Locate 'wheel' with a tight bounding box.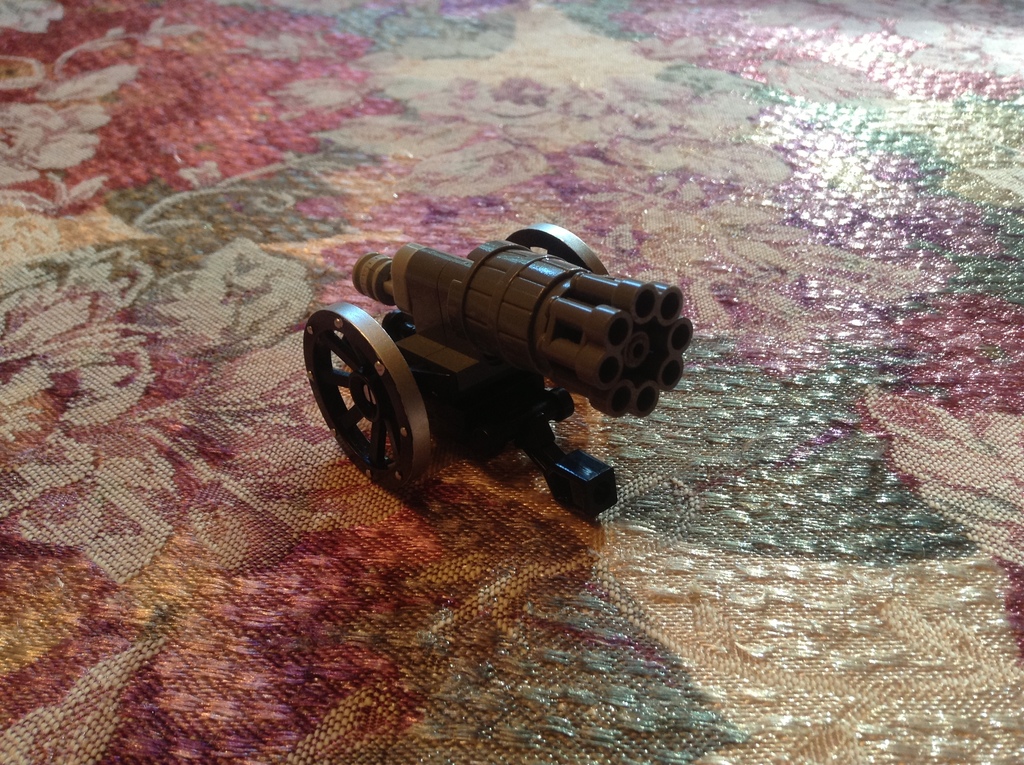
rect(321, 296, 442, 500).
